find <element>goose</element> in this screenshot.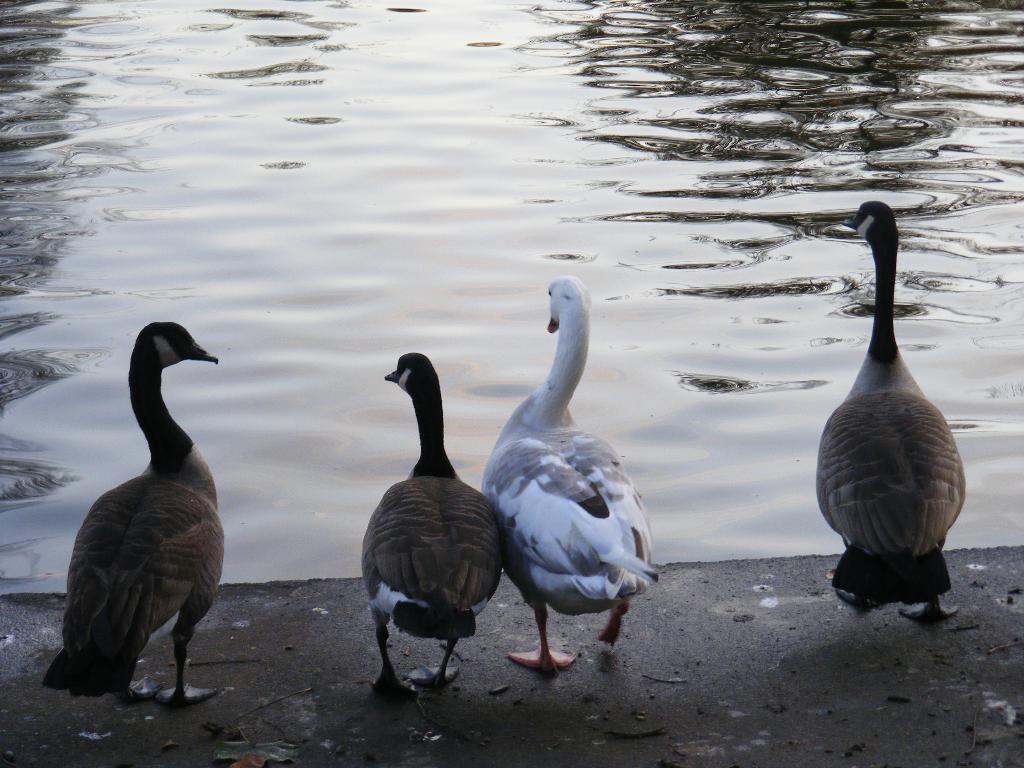
The bounding box for <element>goose</element> is left=480, top=282, right=662, bottom=676.
